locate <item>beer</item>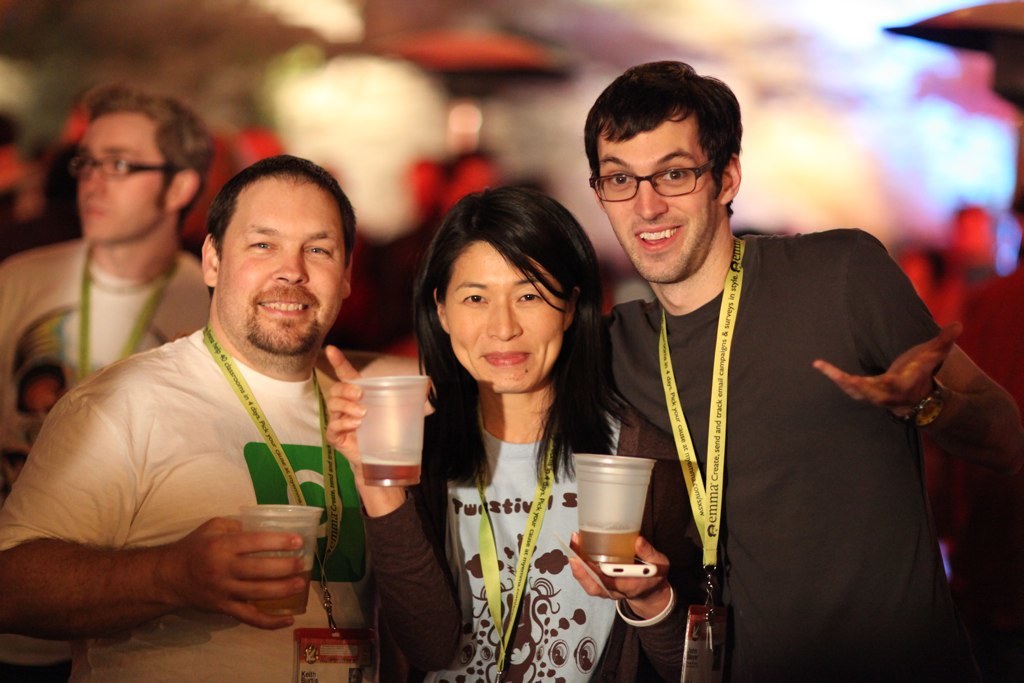
(left=240, top=504, right=328, bottom=613)
